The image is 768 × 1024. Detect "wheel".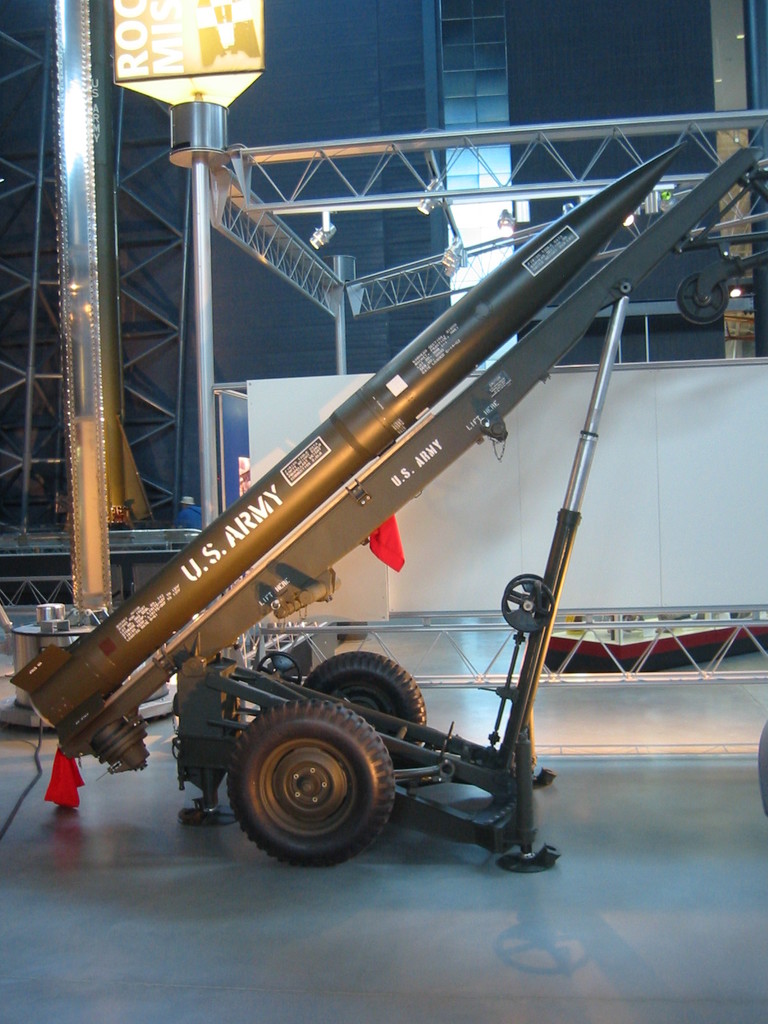
Detection: detection(218, 700, 405, 859).
